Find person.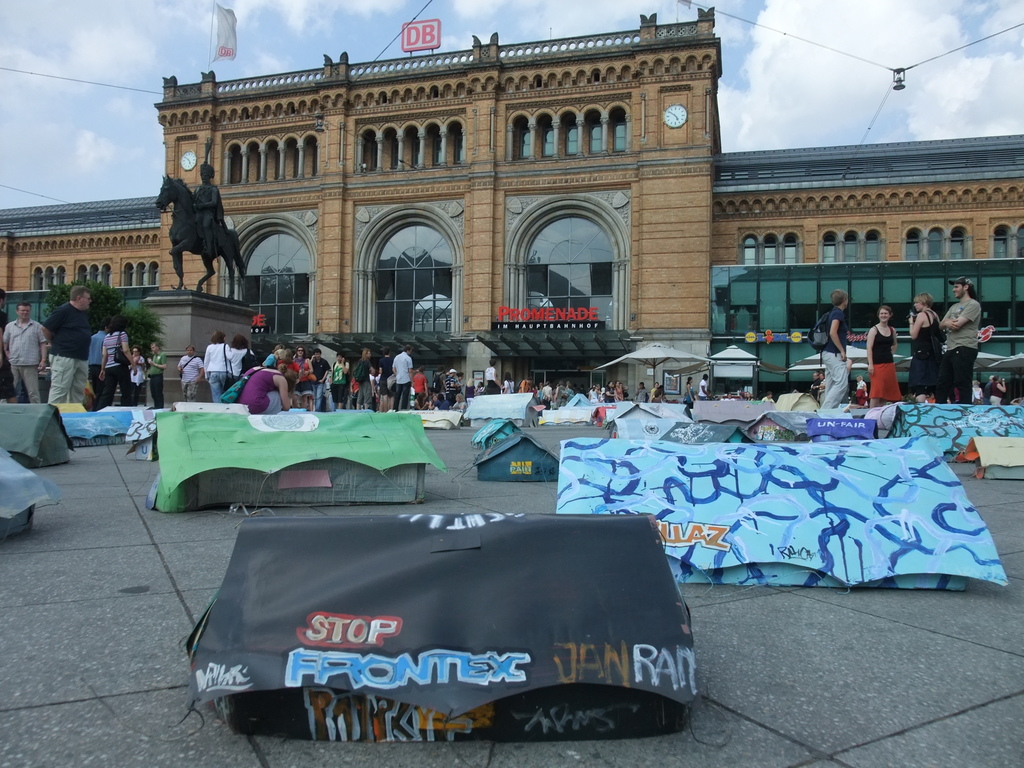
(941,276,981,404).
